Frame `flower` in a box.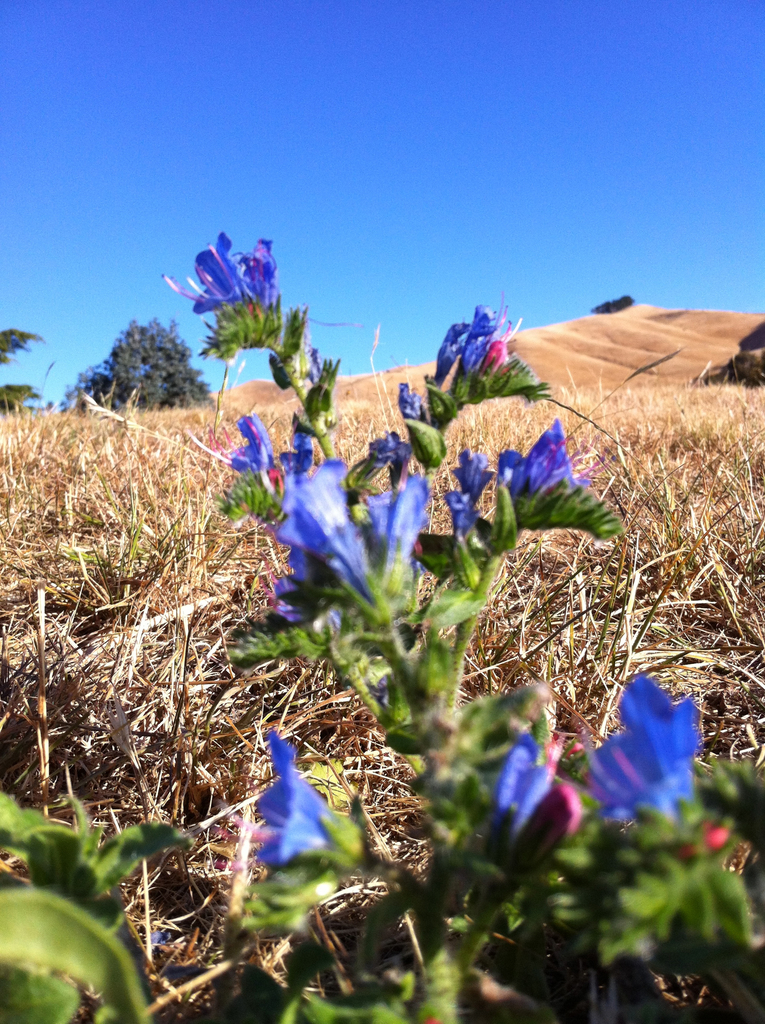
243/419/280/483.
